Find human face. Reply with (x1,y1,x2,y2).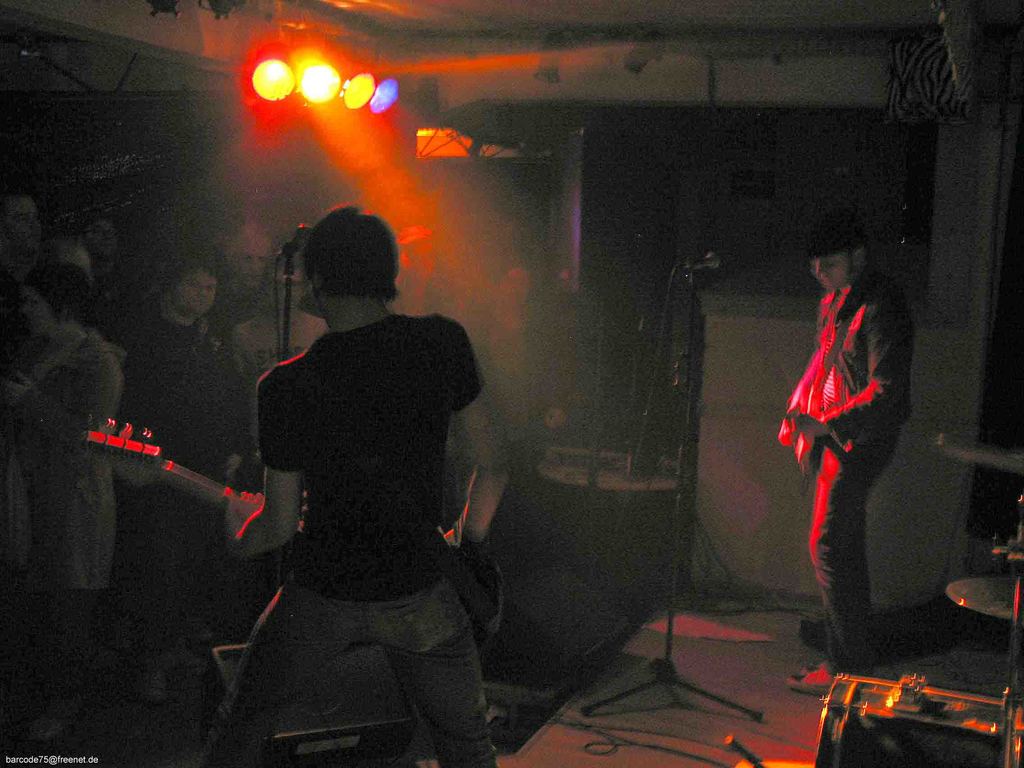
(175,268,211,315).
